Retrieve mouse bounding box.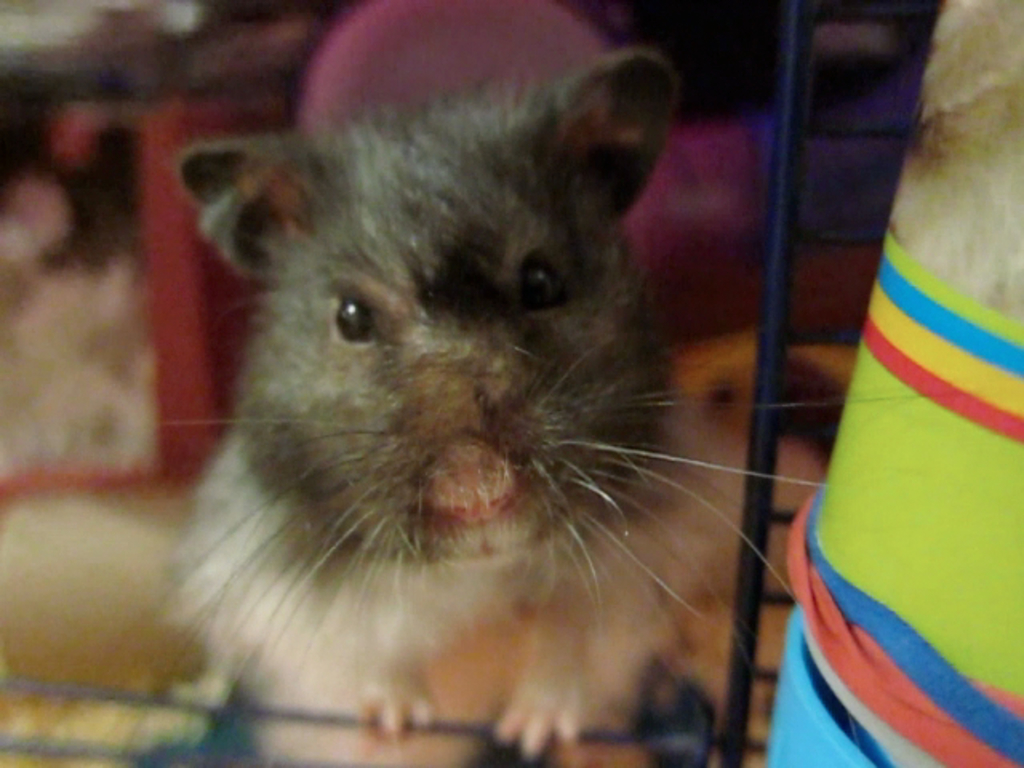
Bounding box: box=[155, 53, 920, 762].
